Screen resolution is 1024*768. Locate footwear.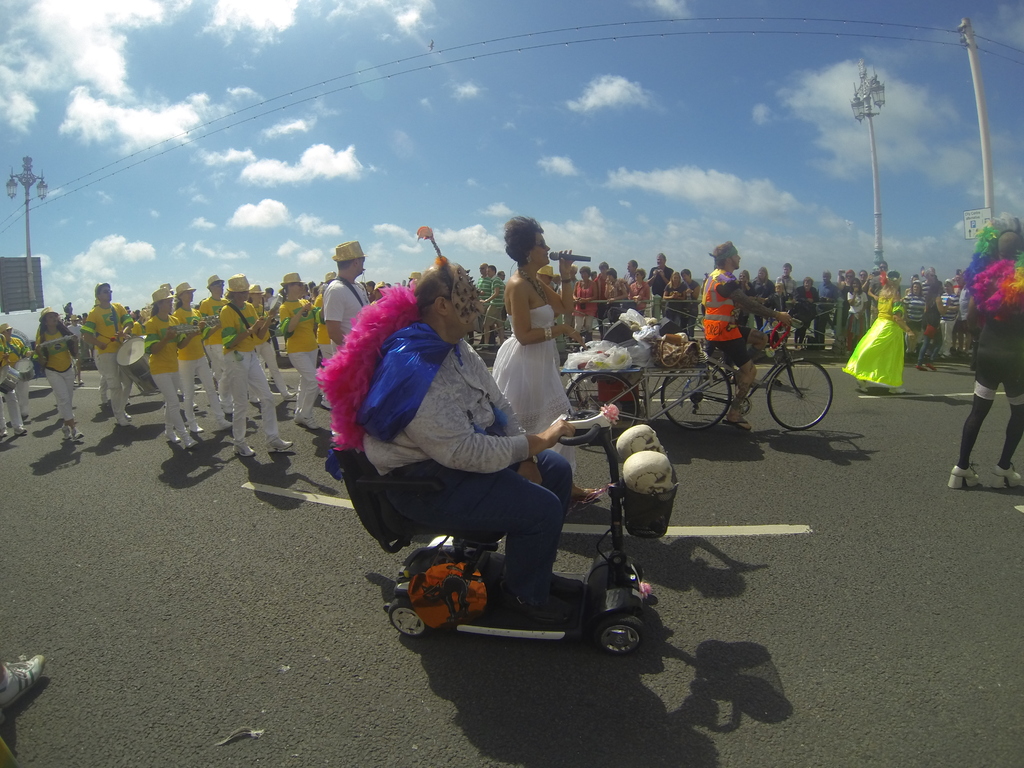
<box>571,343,580,352</box>.
